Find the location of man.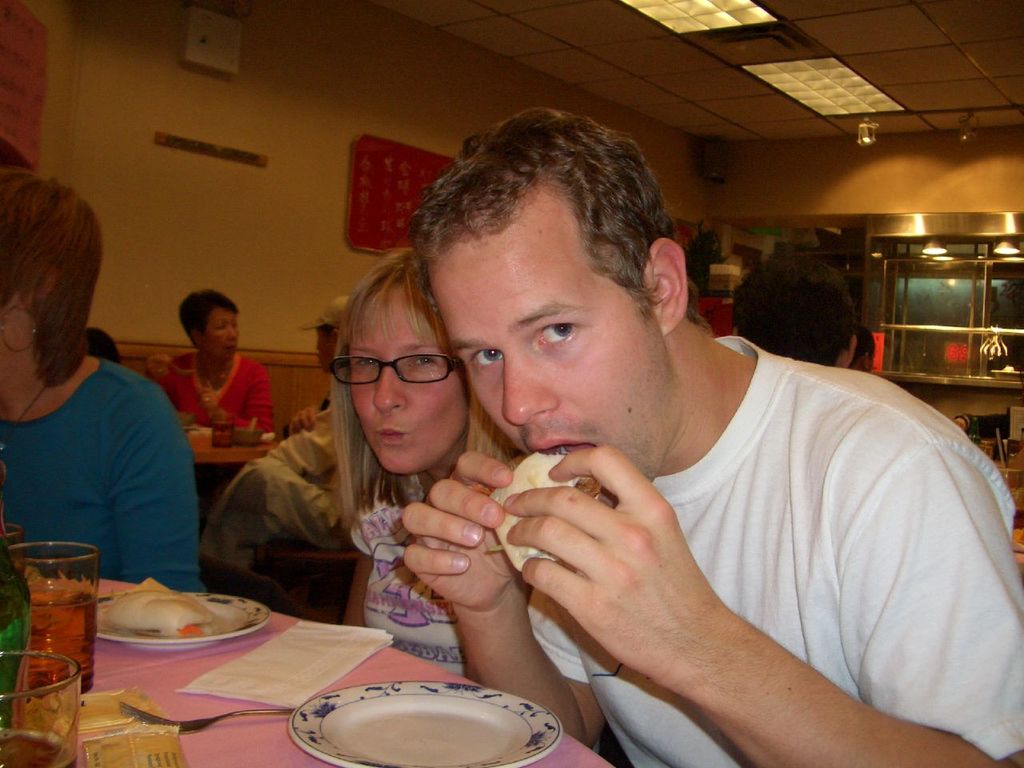
Location: 845:323:878:375.
